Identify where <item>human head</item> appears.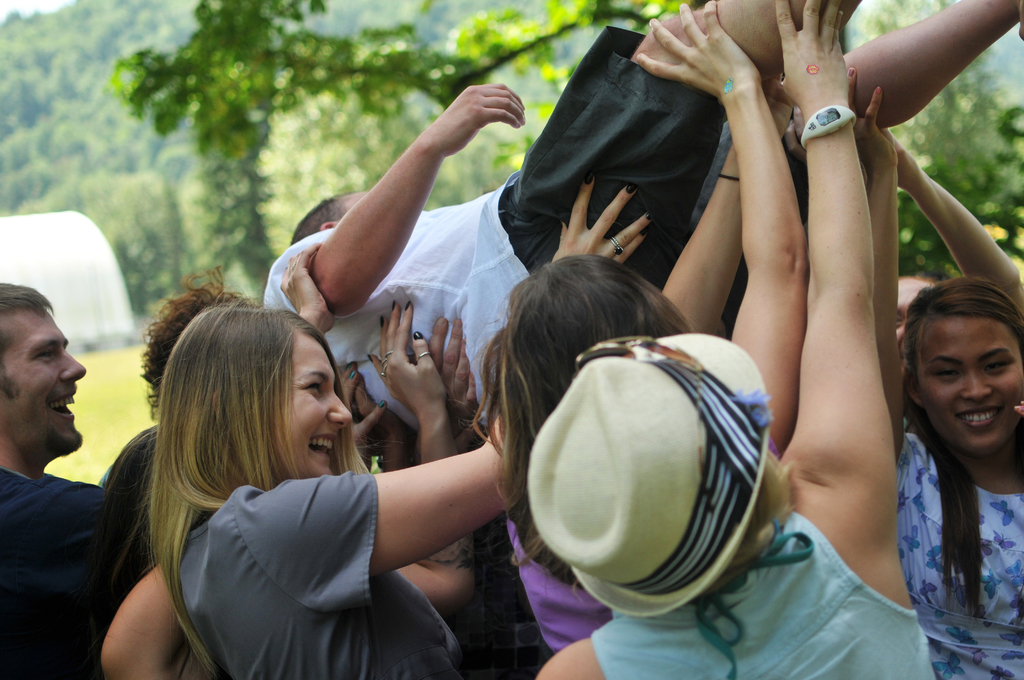
Appears at {"x1": 527, "y1": 334, "x2": 775, "y2": 620}.
